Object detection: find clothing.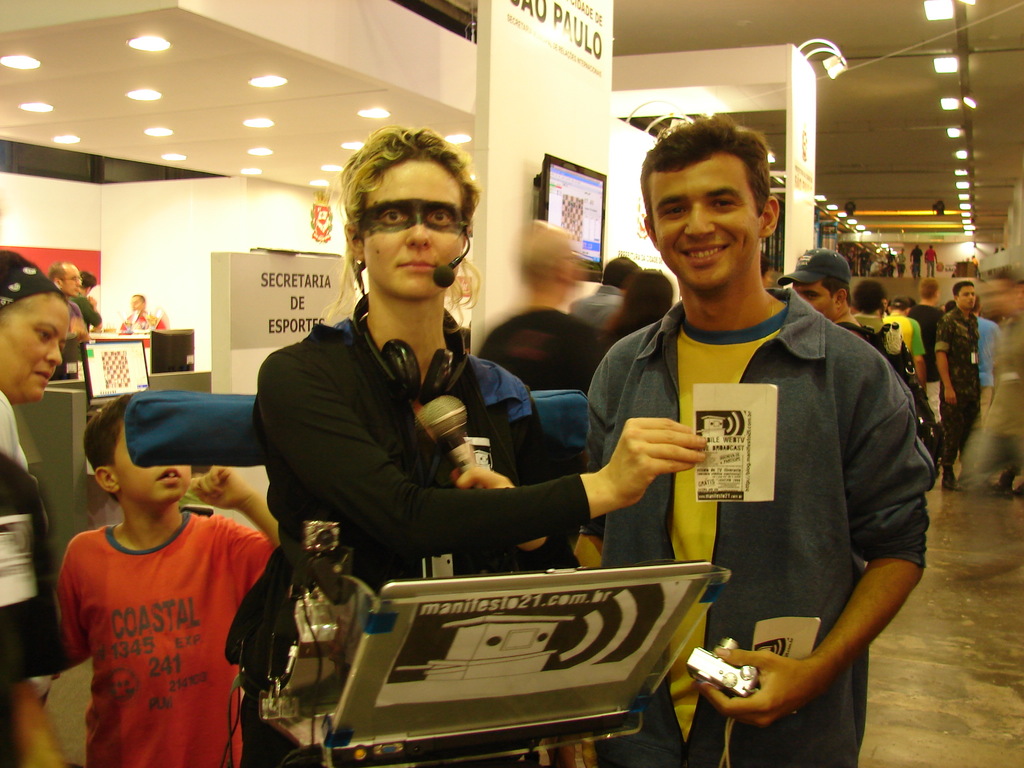
[477,301,595,388].
